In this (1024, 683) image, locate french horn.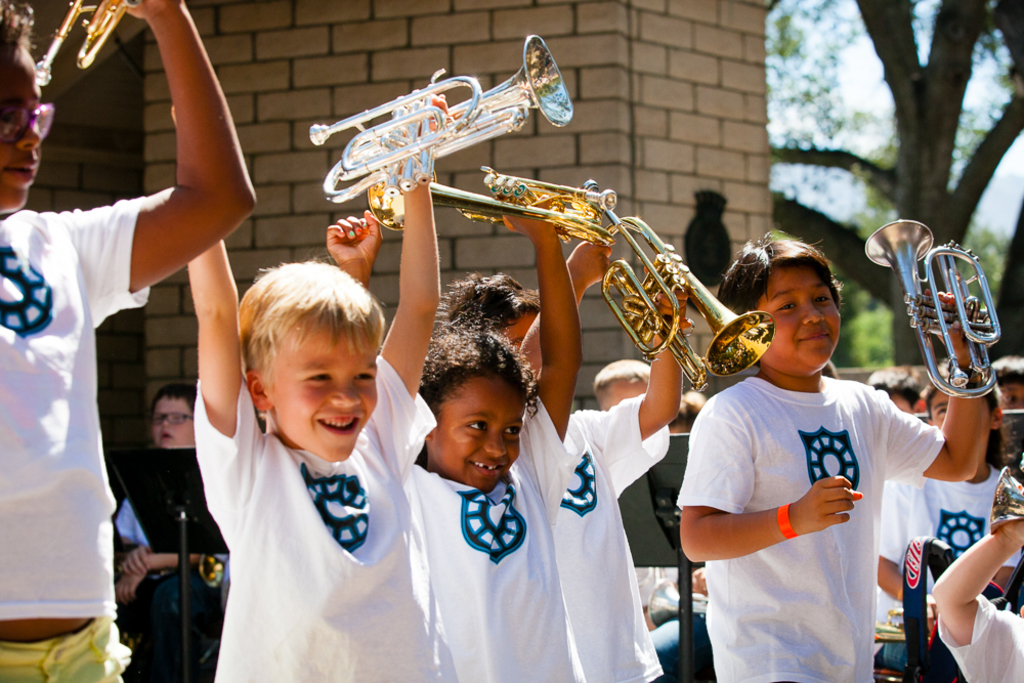
Bounding box: <region>32, 0, 132, 94</region>.
